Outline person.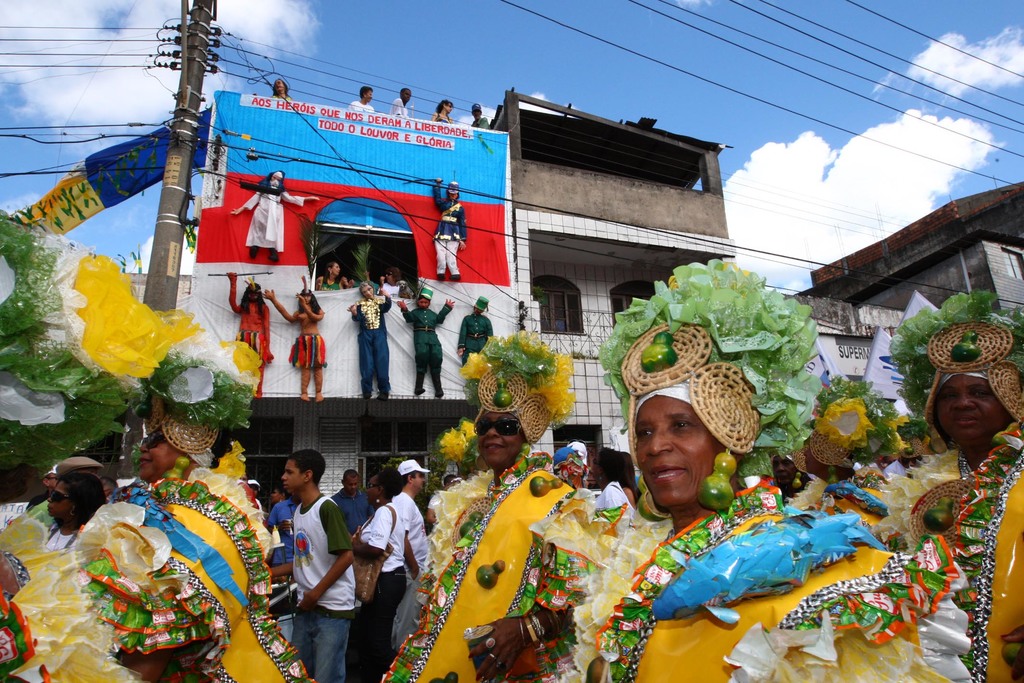
Outline: [left=263, top=271, right=327, bottom=400].
